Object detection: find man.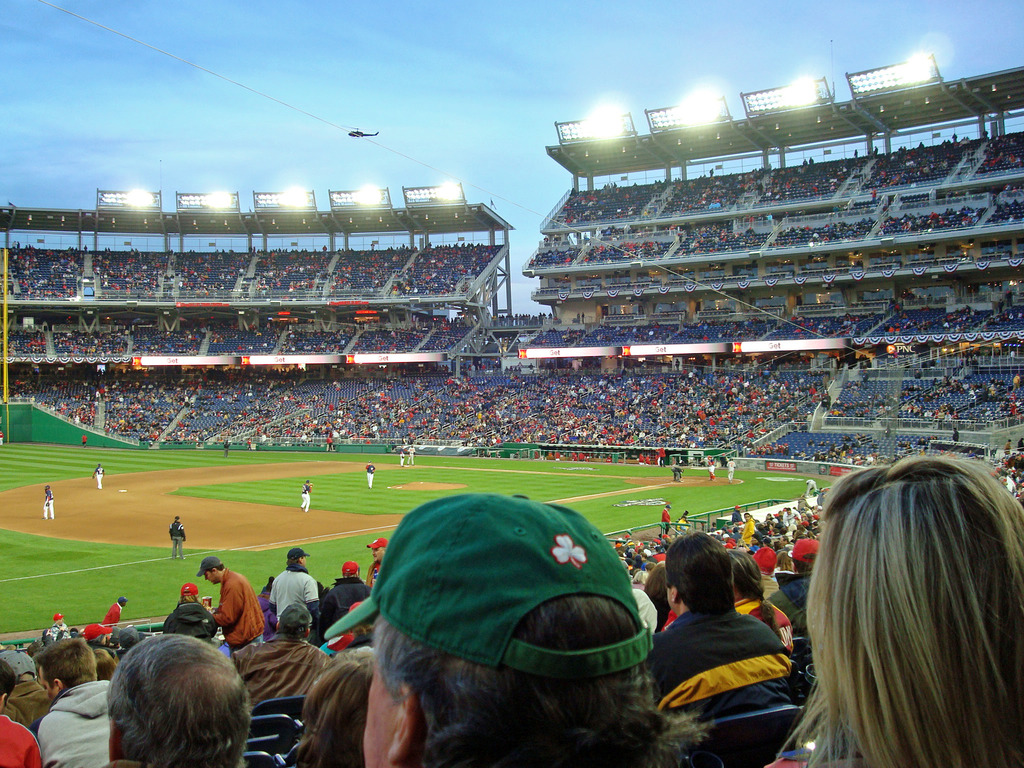
rect(40, 484, 57, 521).
